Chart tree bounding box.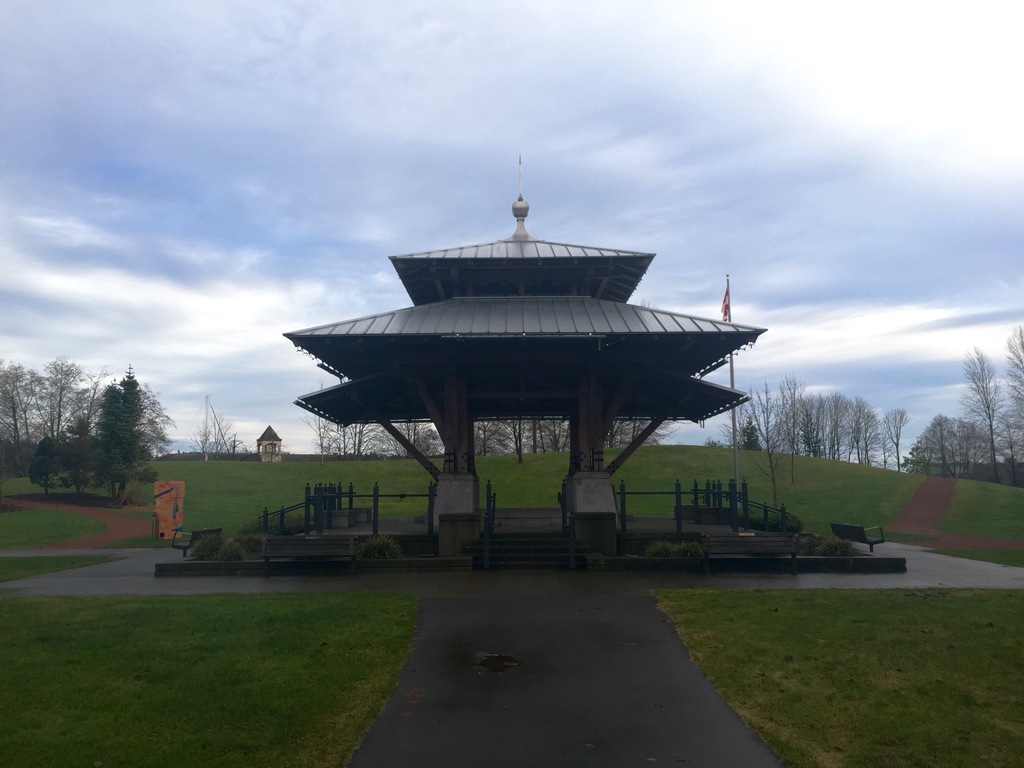
Charted: crop(64, 403, 106, 497).
